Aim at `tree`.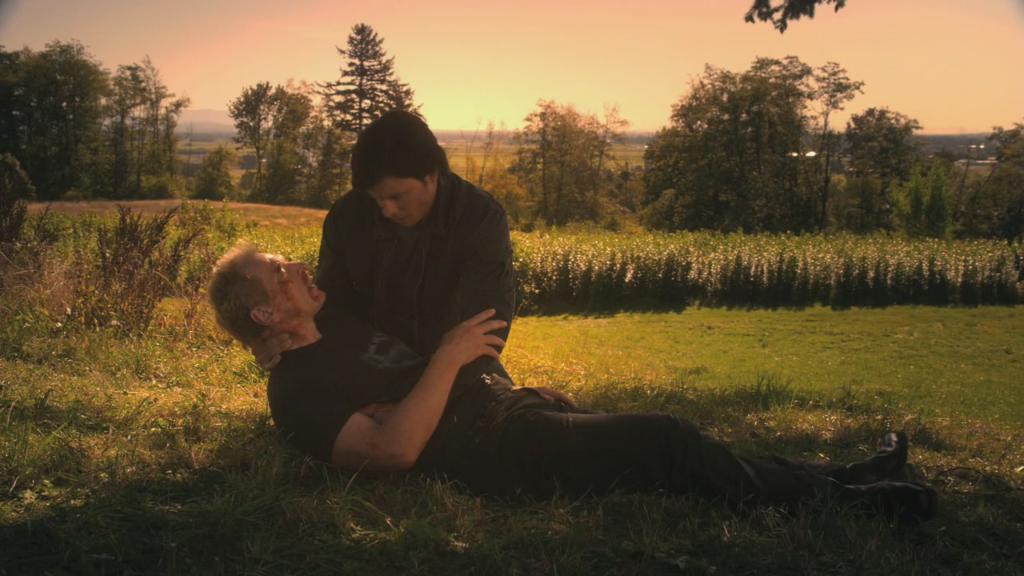
Aimed at [x1=501, y1=99, x2=633, y2=225].
